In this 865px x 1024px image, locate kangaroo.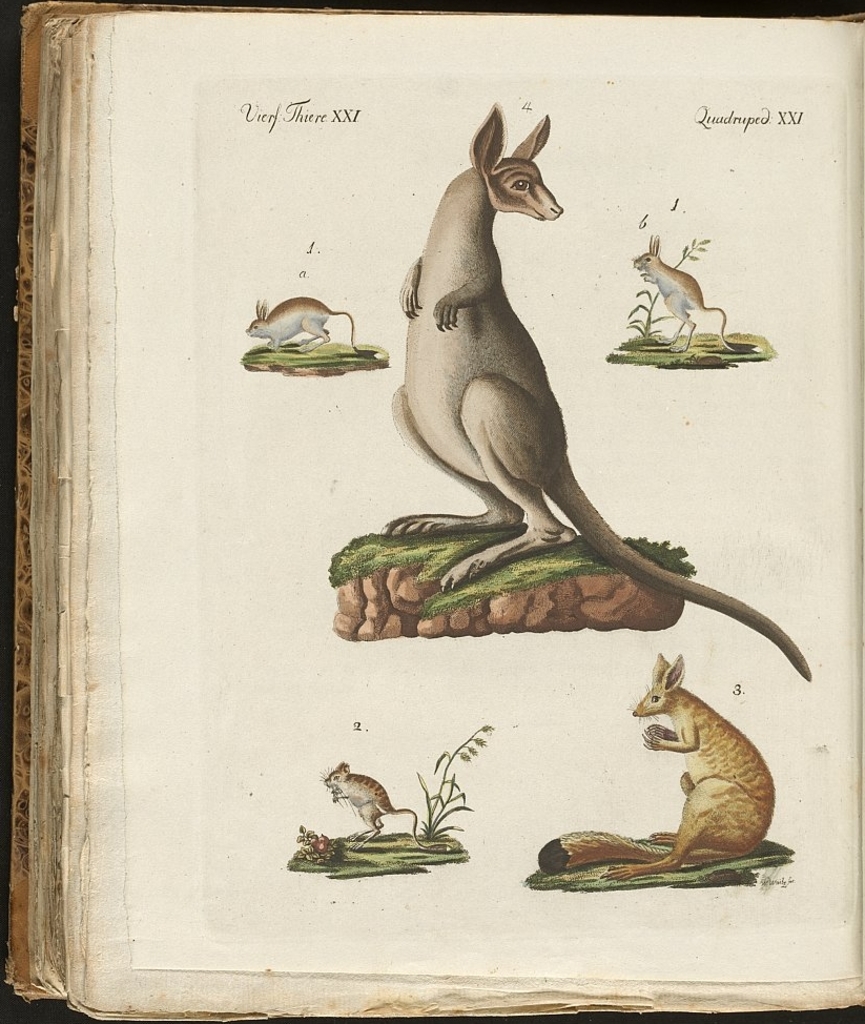
Bounding box: select_region(601, 656, 777, 875).
